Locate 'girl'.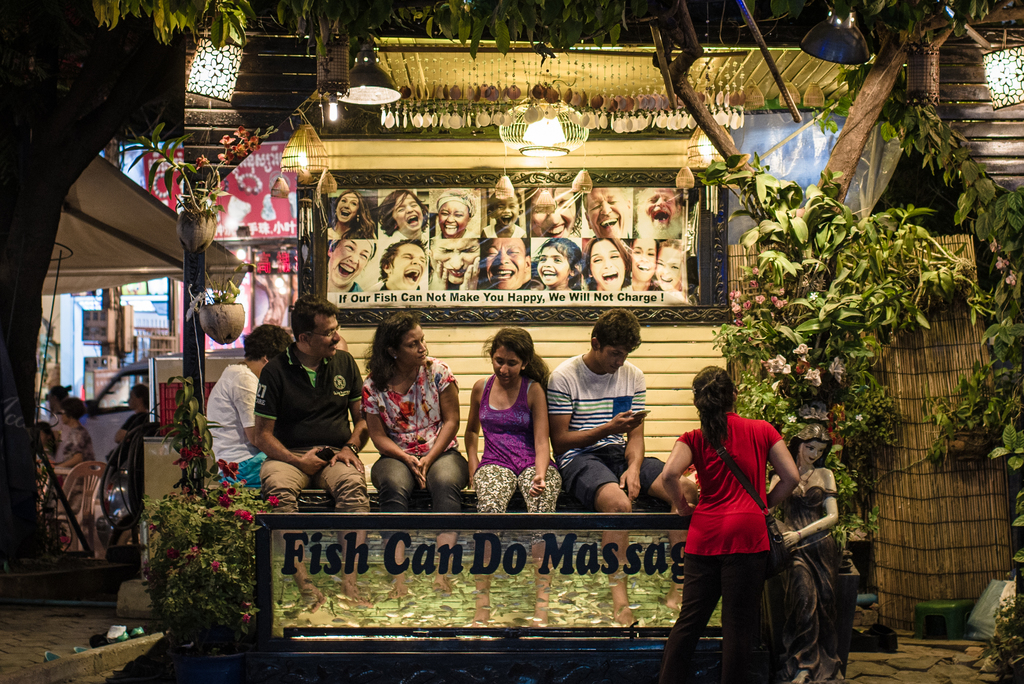
Bounding box: x1=359 y1=308 x2=465 y2=514.
